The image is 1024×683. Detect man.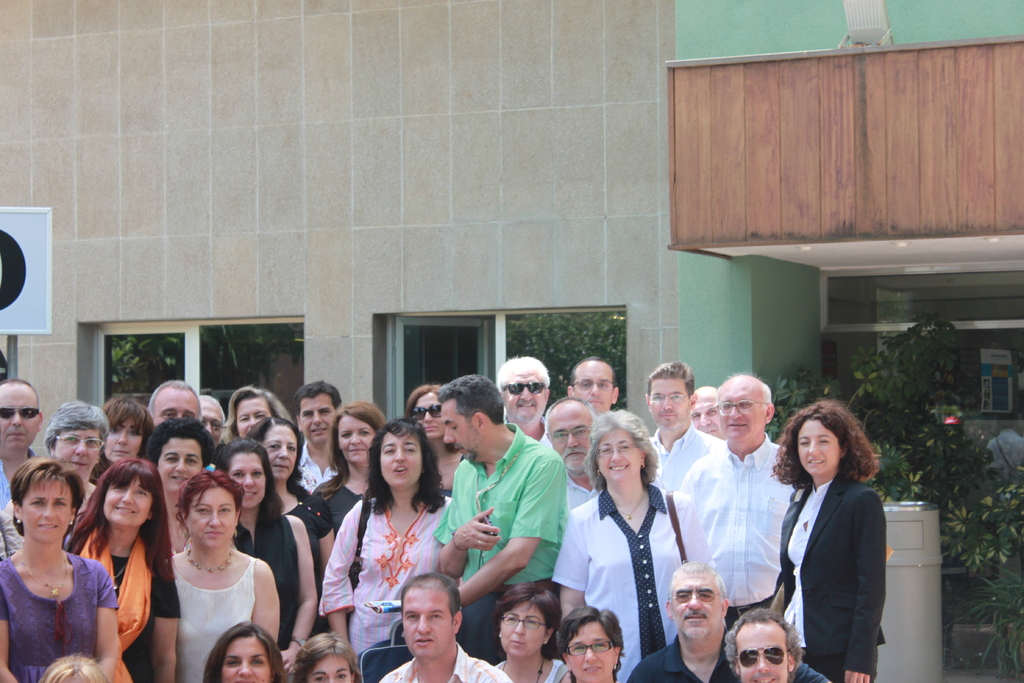
Detection: BBox(677, 374, 810, 632).
